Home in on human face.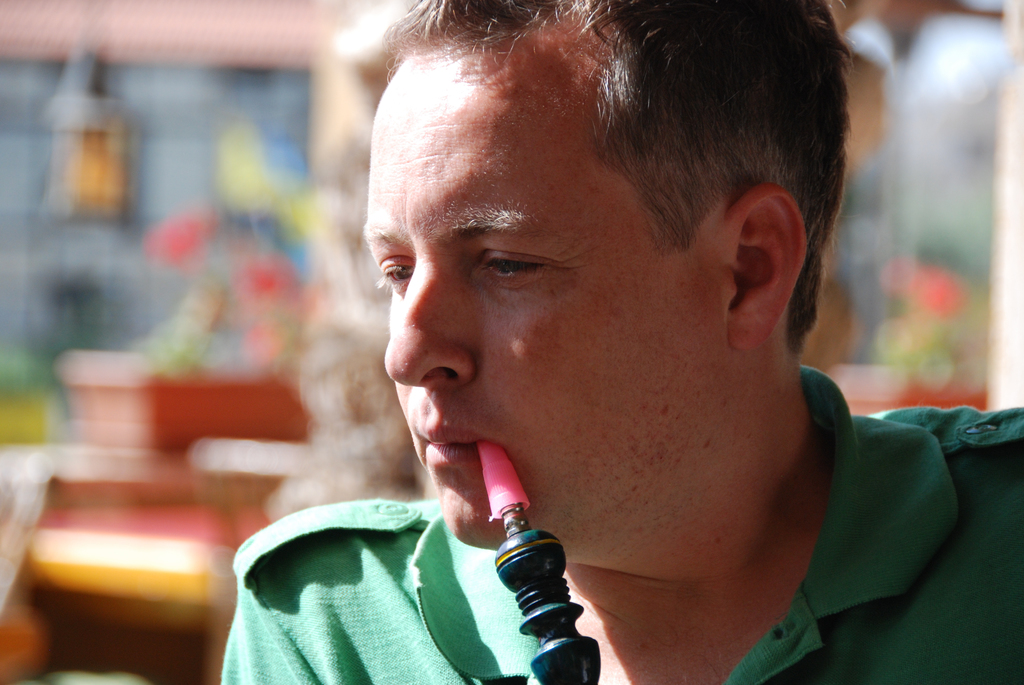
Homed in at 367 30 726 552.
